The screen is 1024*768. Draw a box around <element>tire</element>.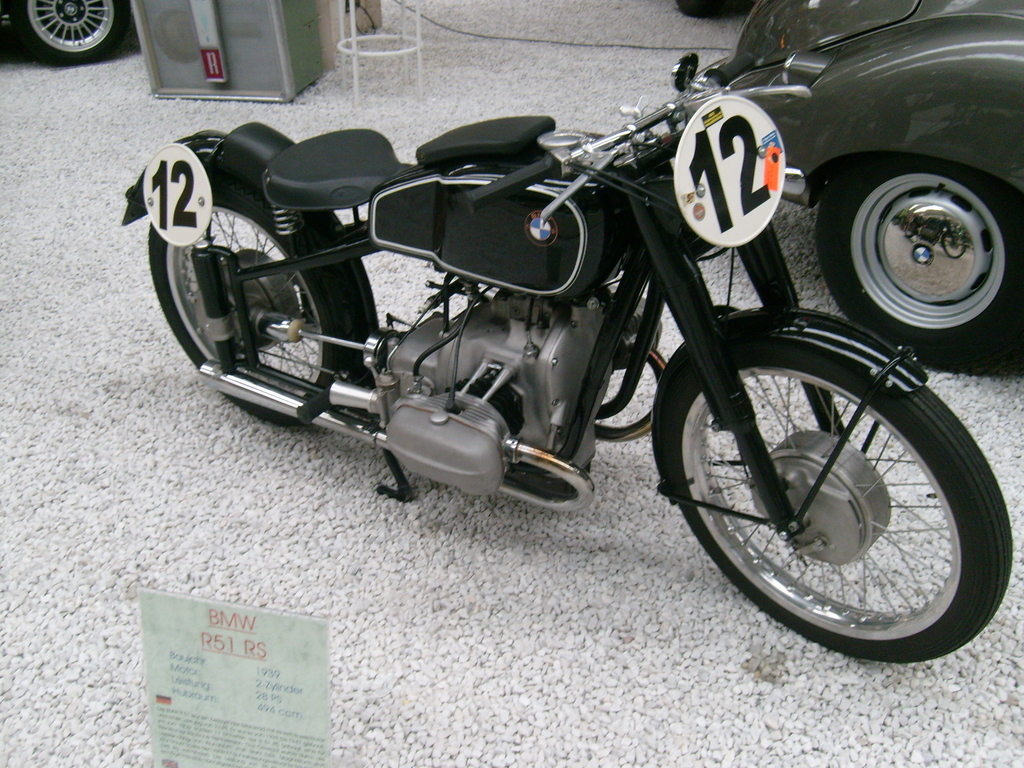
[646, 314, 995, 662].
